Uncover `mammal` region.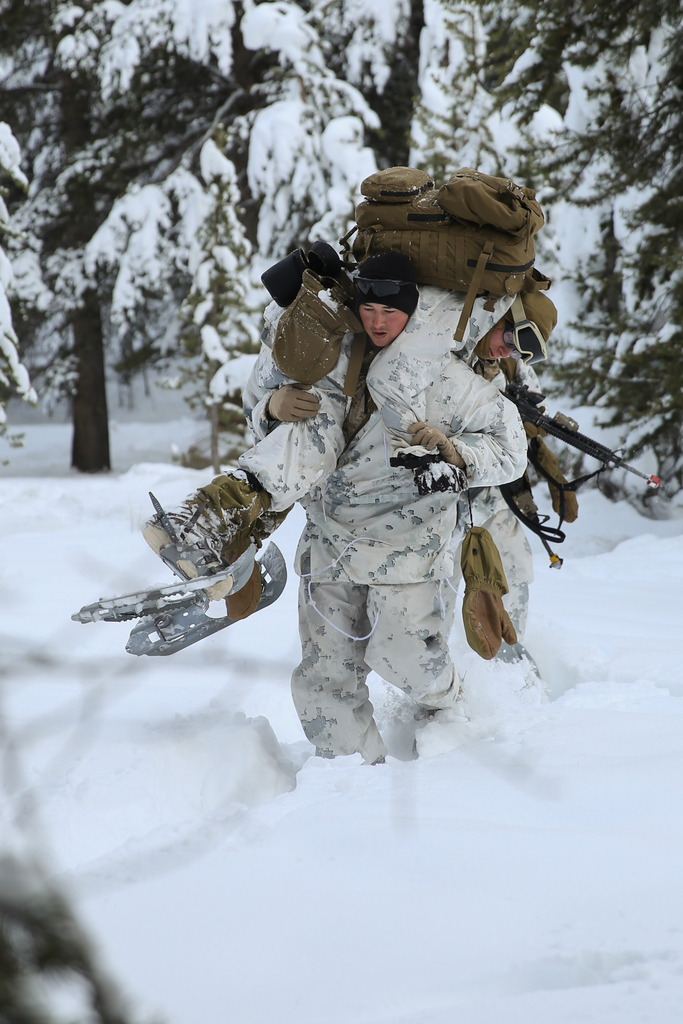
Uncovered: crop(445, 357, 543, 678).
